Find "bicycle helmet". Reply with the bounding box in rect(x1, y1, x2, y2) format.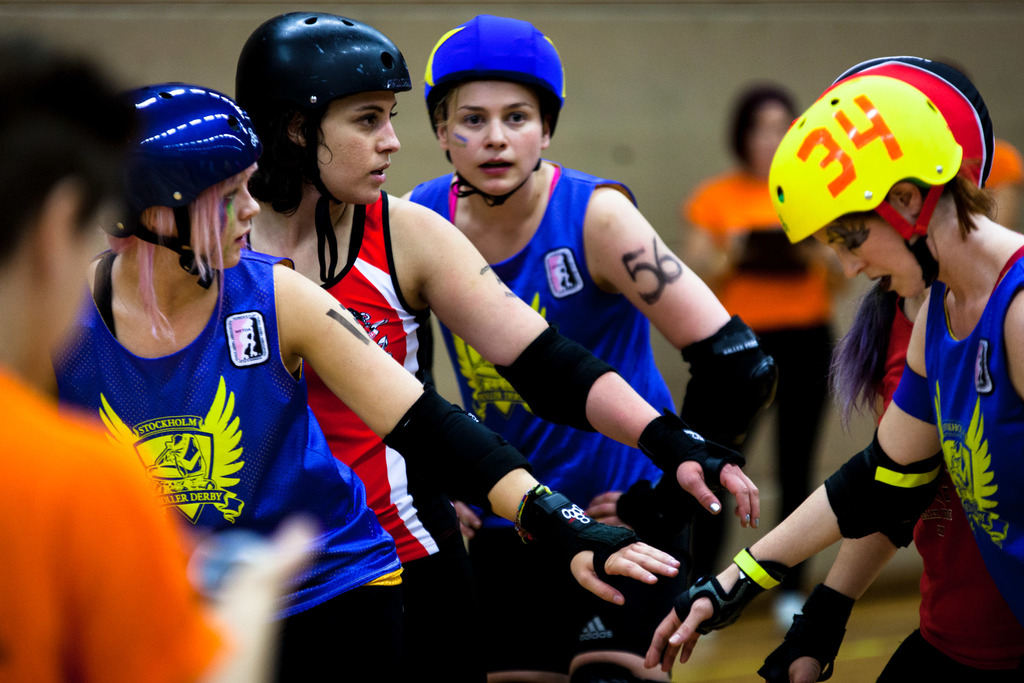
rect(230, 8, 412, 140).
